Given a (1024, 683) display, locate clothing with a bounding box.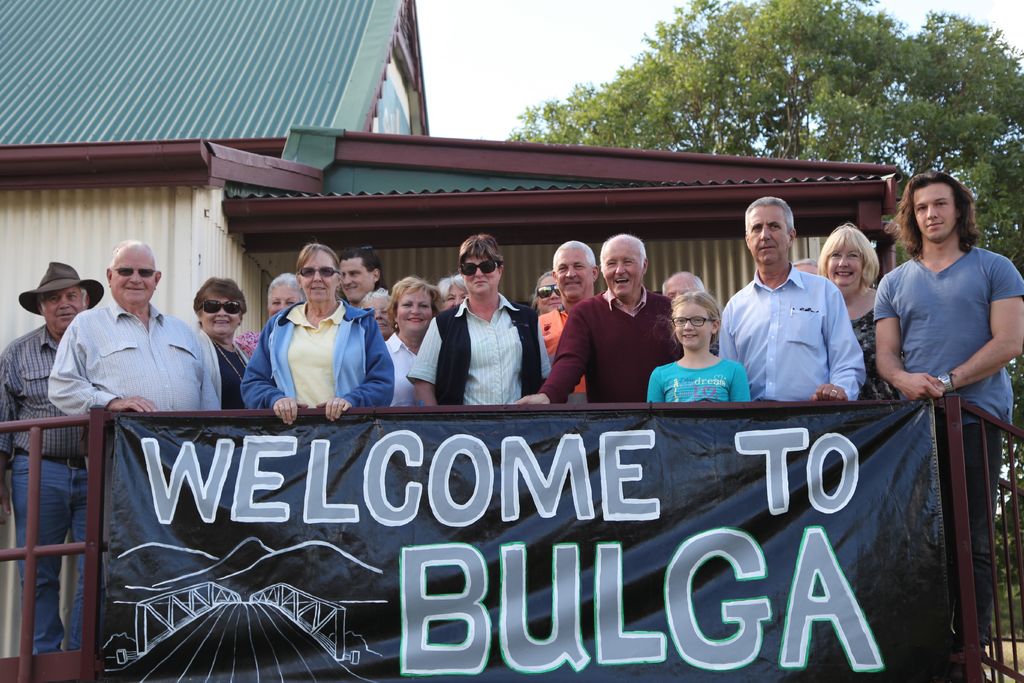
Located: box=[380, 331, 414, 409].
